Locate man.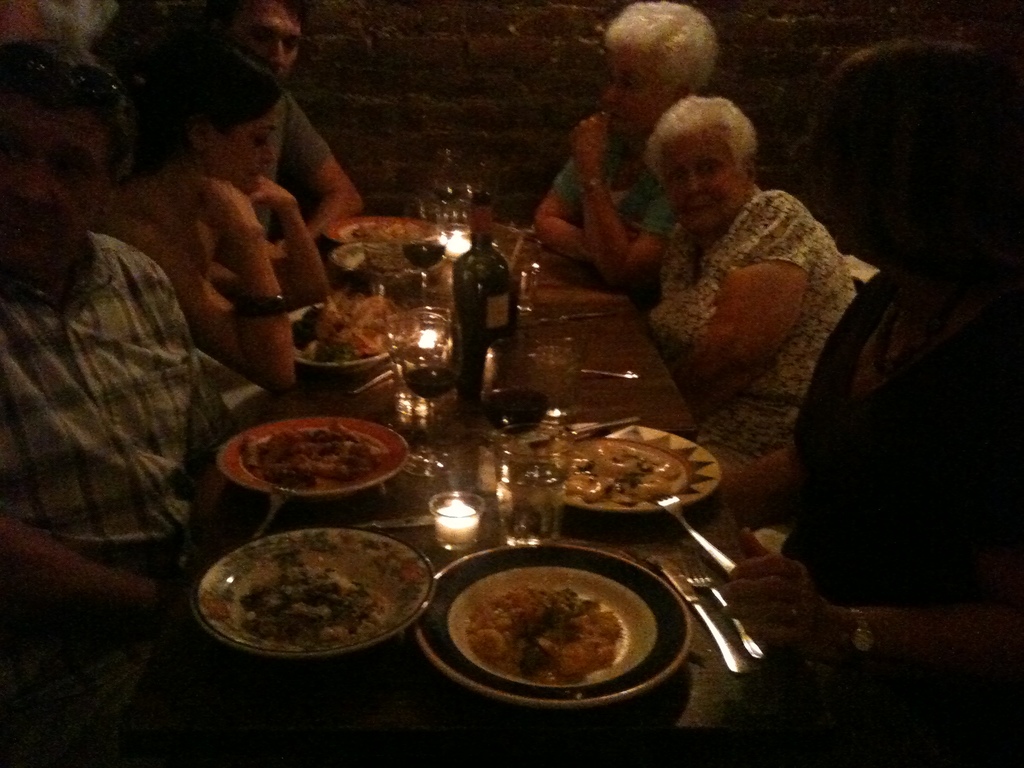
Bounding box: box=[0, 31, 243, 767].
